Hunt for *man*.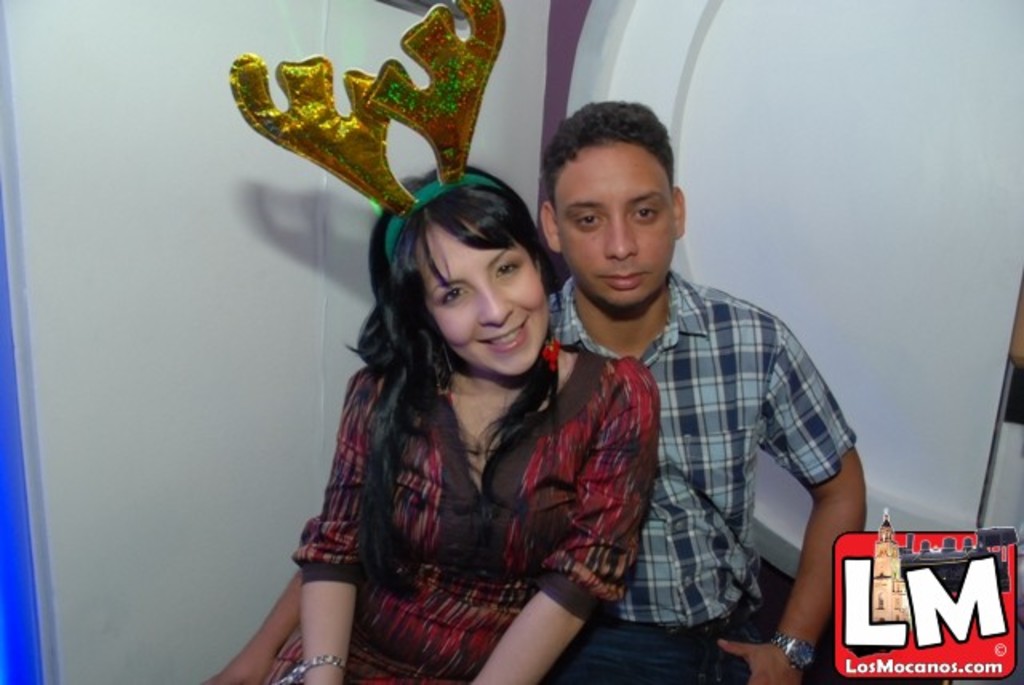
Hunted down at Rect(504, 98, 845, 671).
